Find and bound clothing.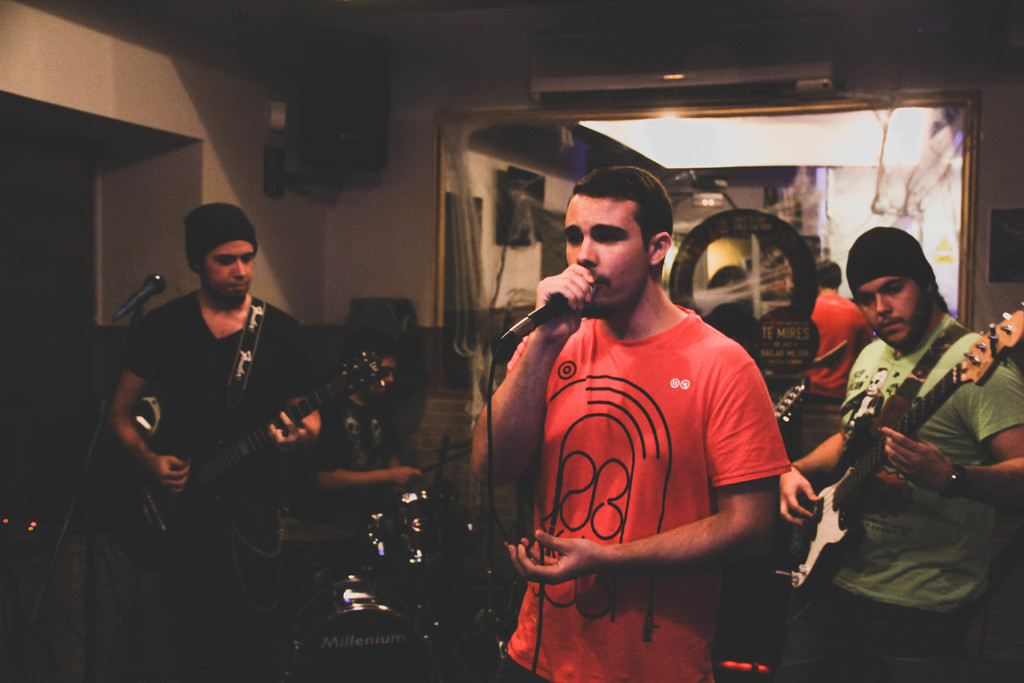
Bound: {"left": 316, "top": 393, "right": 409, "bottom": 508}.
